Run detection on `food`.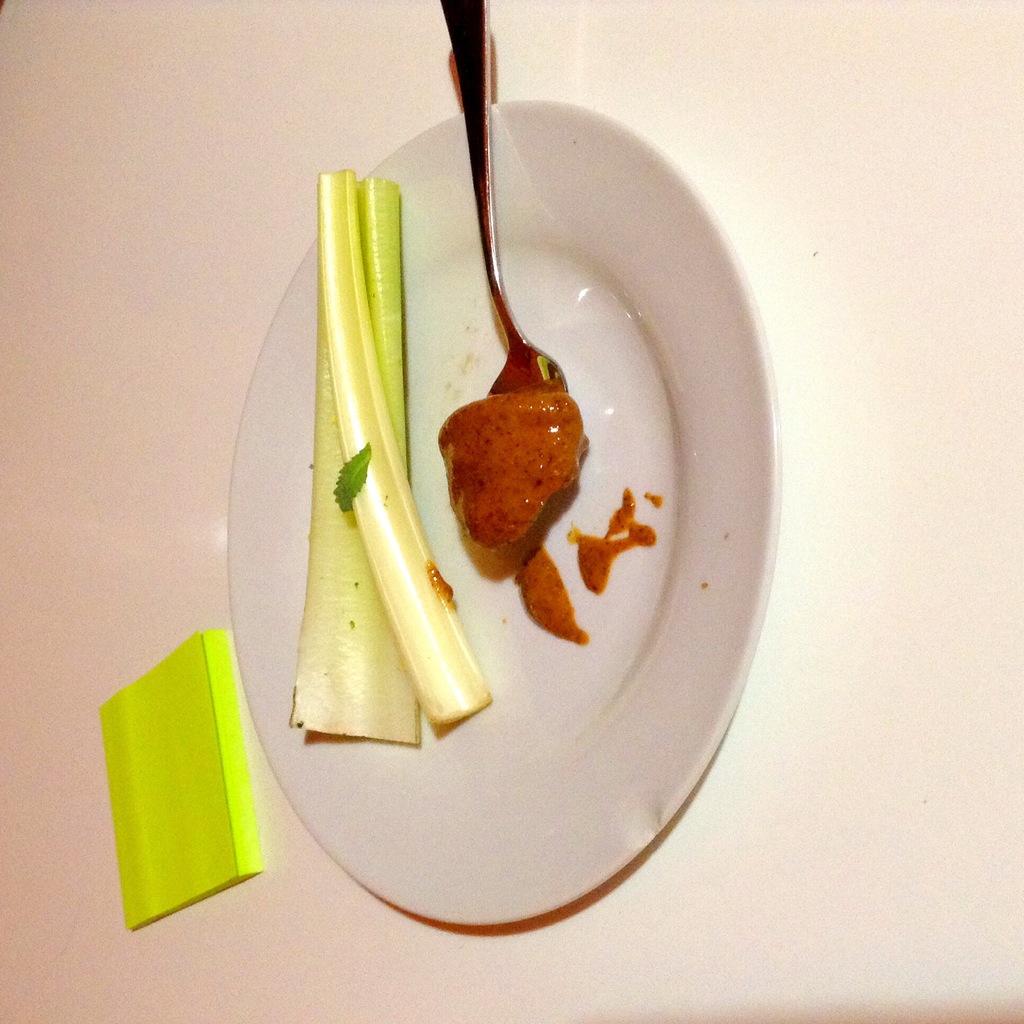
Result: [433,312,589,598].
